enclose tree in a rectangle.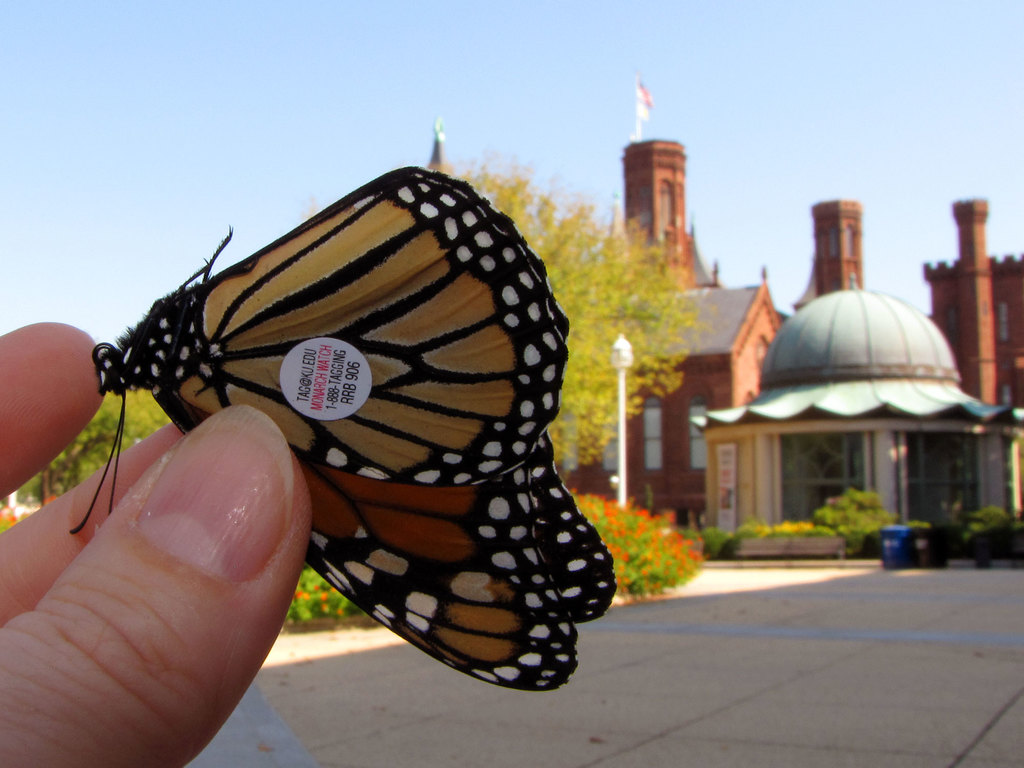
bbox=[7, 381, 172, 504].
